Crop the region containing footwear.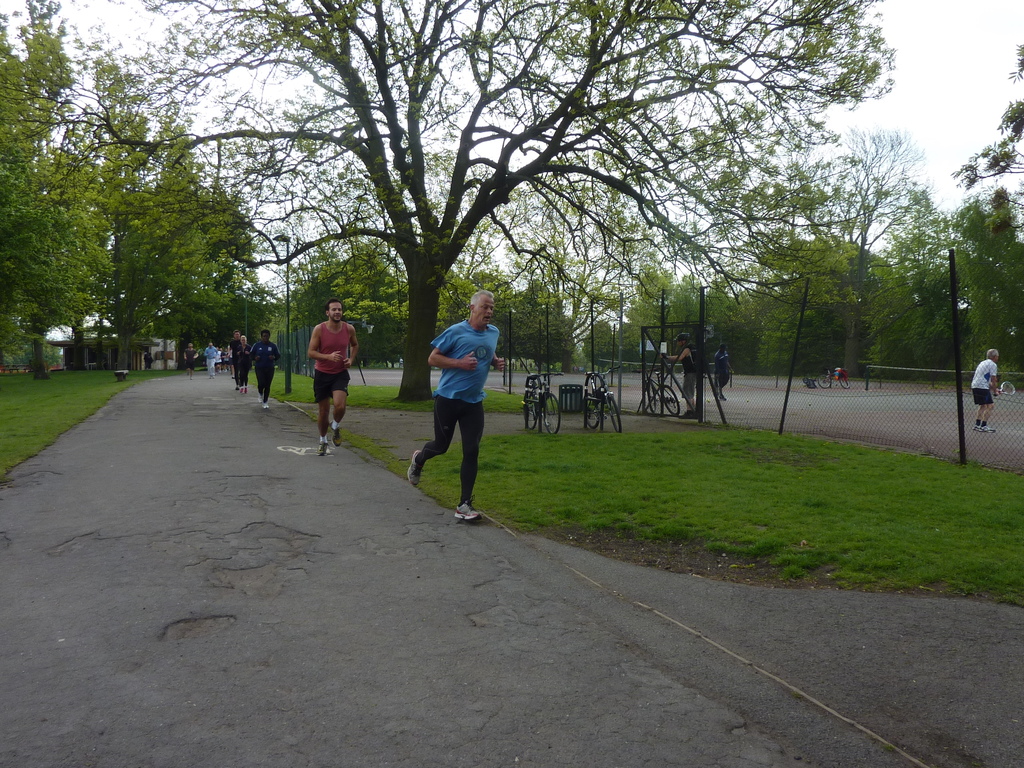
Crop region: [x1=244, y1=388, x2=247, y2=393].
